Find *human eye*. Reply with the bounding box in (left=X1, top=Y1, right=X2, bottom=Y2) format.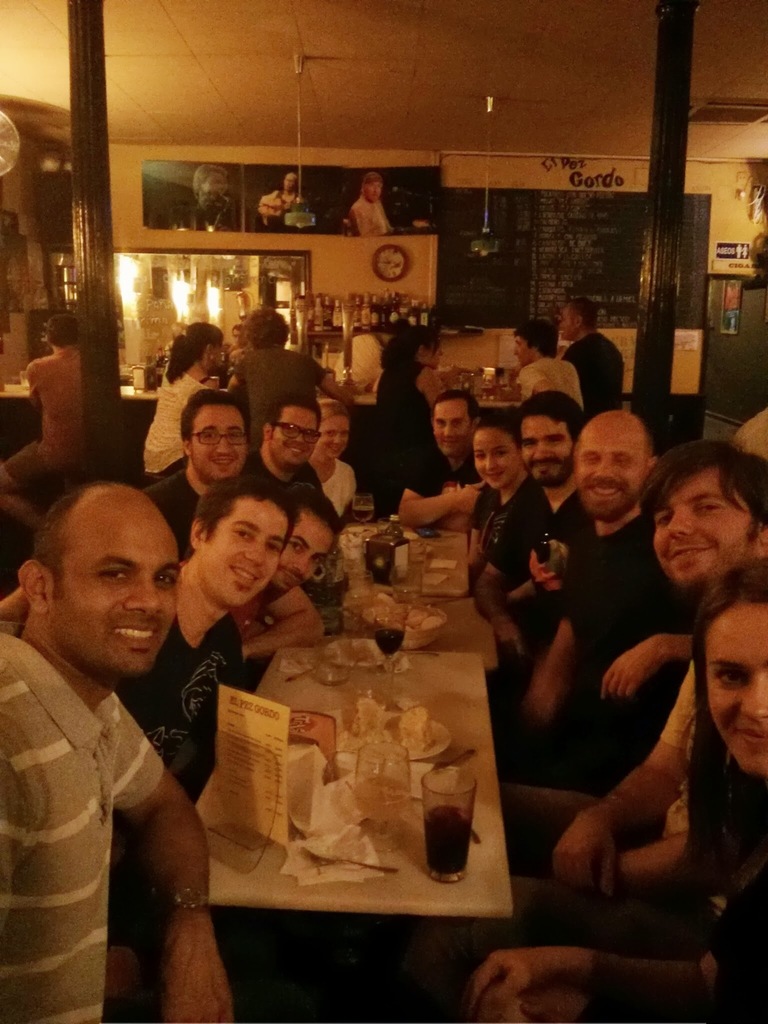
(left=494, top=449, right=506, bottom=457).
